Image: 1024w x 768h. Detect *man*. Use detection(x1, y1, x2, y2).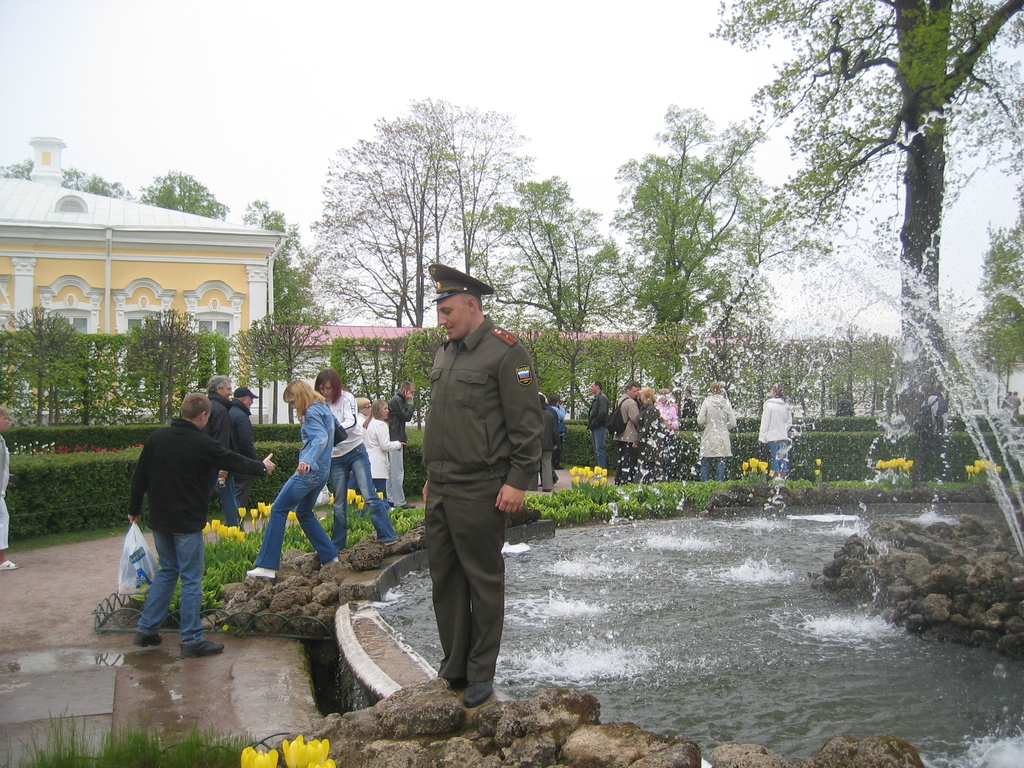
detection(385, 260, 552, 717).
